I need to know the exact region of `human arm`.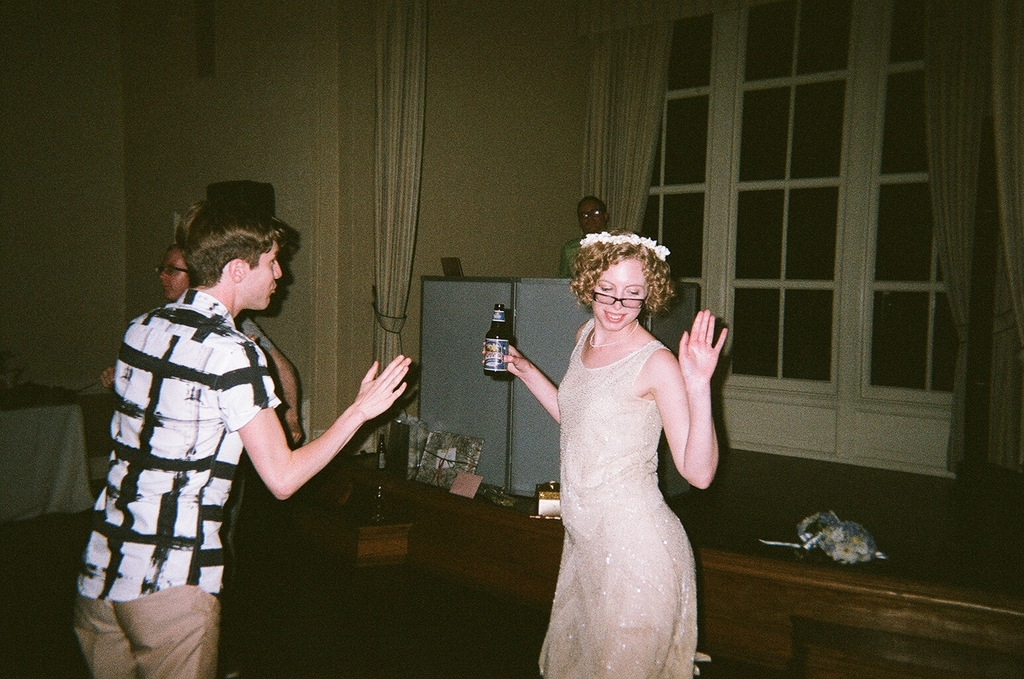
Region: rect(94, 361, 119, 391).
